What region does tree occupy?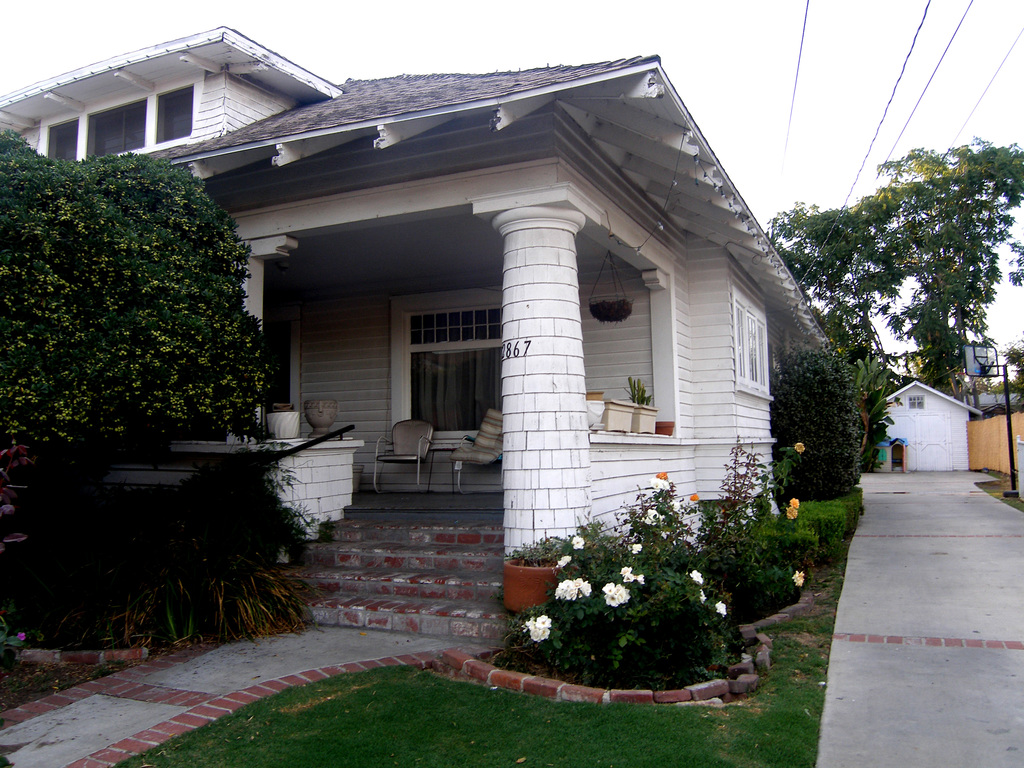
box(764, 330, 889, 503).
